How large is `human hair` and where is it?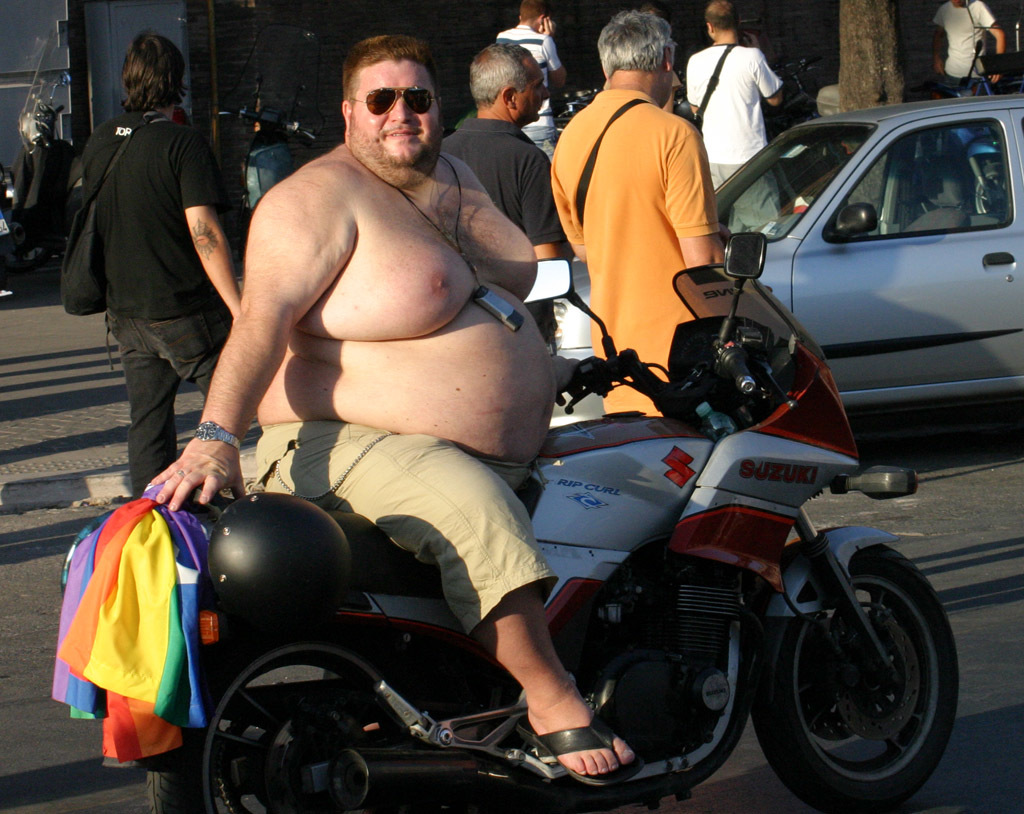
Bounding box: (704, 0, 739, 31).
